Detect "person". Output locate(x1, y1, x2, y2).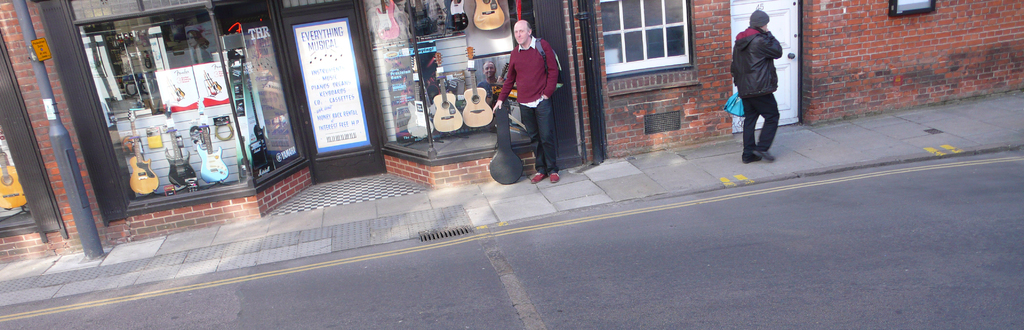
locate(494, 9, 567, 191).
